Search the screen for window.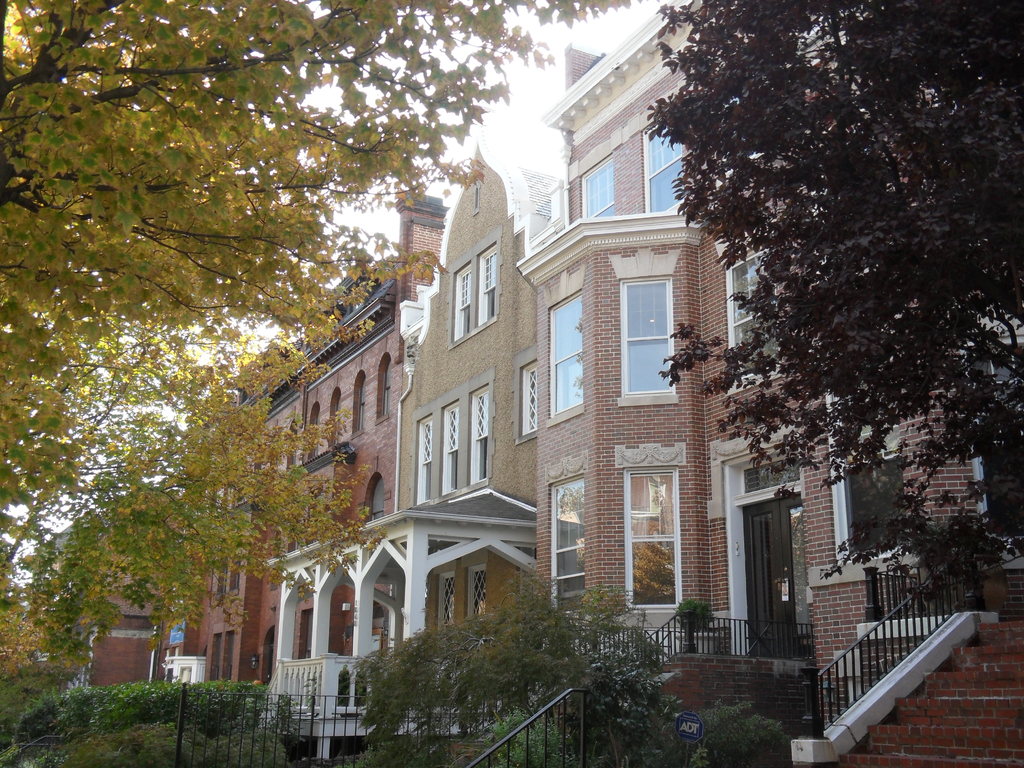
Found at {"left": 540, "top": 294, "right": 584, "bottom": 413}.
